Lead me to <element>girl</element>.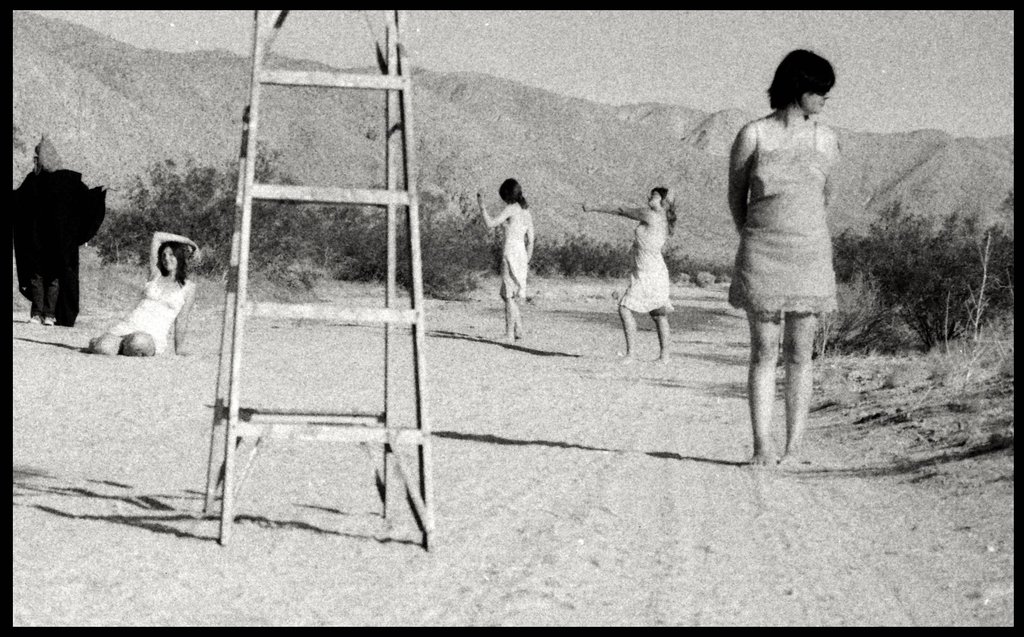
Lead to BBox(90, 230, 200, 356).
